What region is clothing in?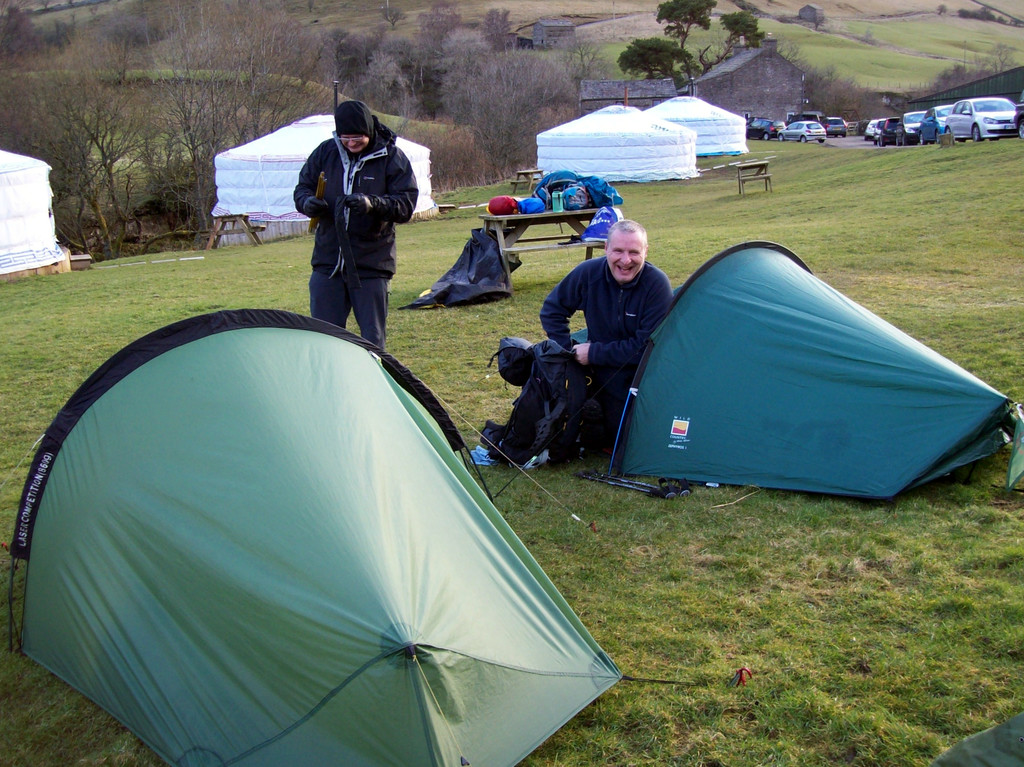
bbox(535, 255, 667, 424).
